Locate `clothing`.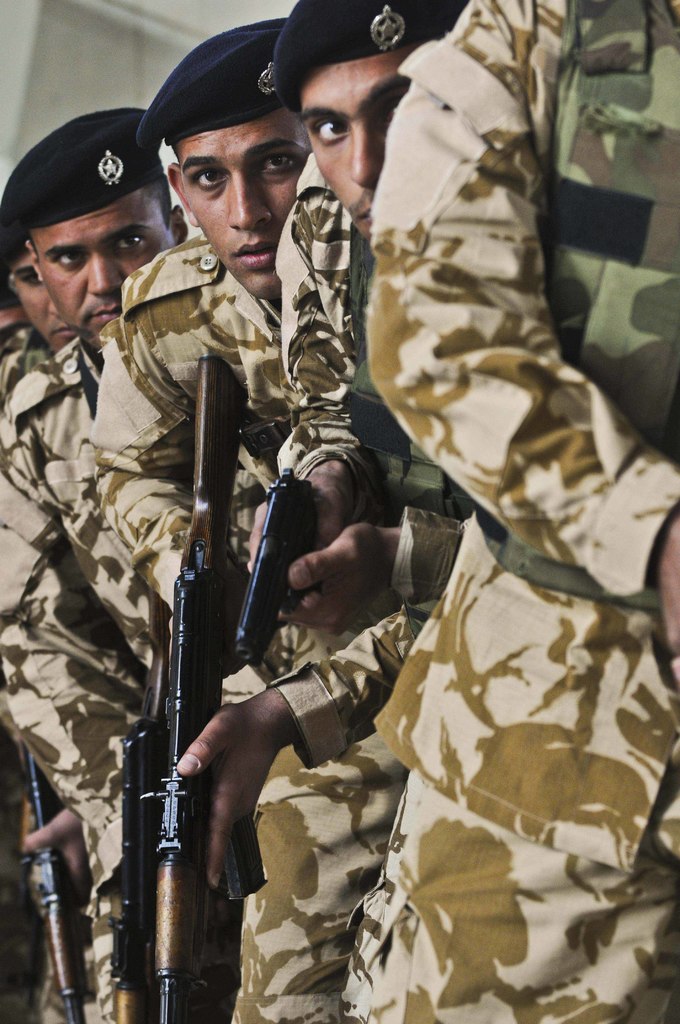
Bounding box: BBox(0, 228, 294, 1023).
